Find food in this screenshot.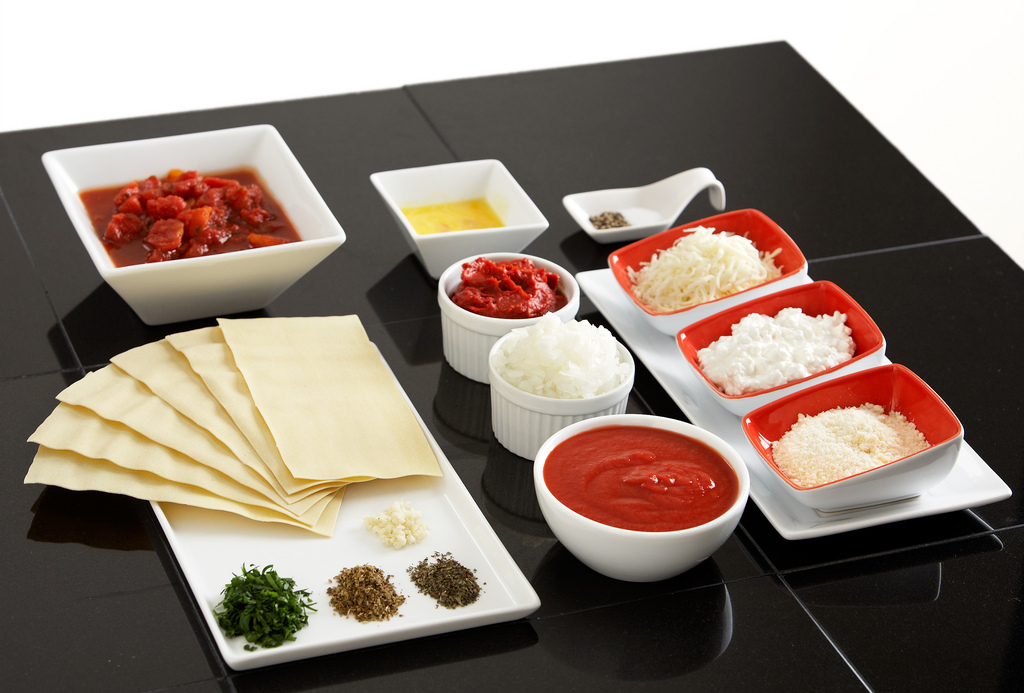
The bounding box for food is Rect(626, 224, 783, 309).
